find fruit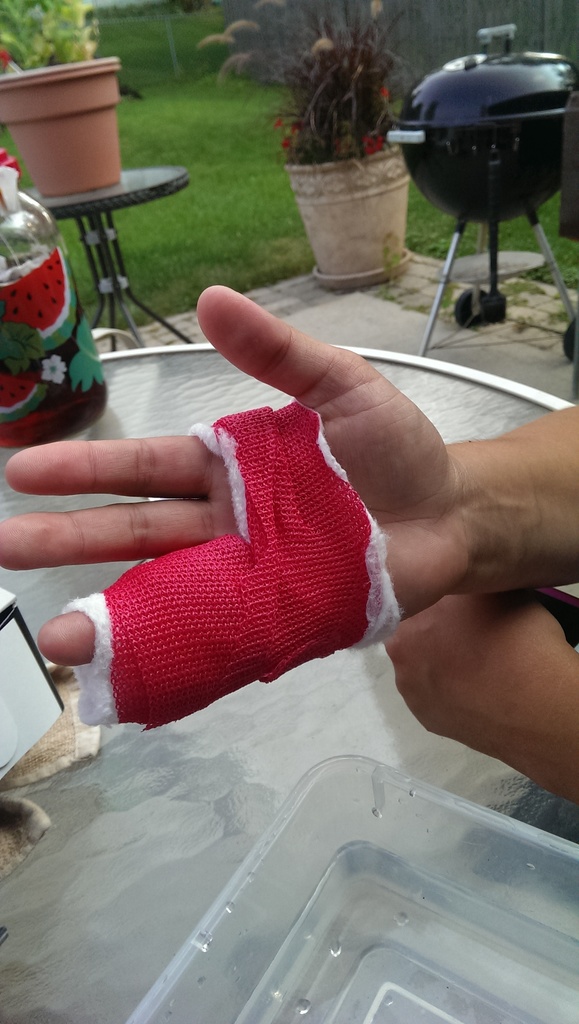
(x1=0, y1=246, x2=79, y2=353)
